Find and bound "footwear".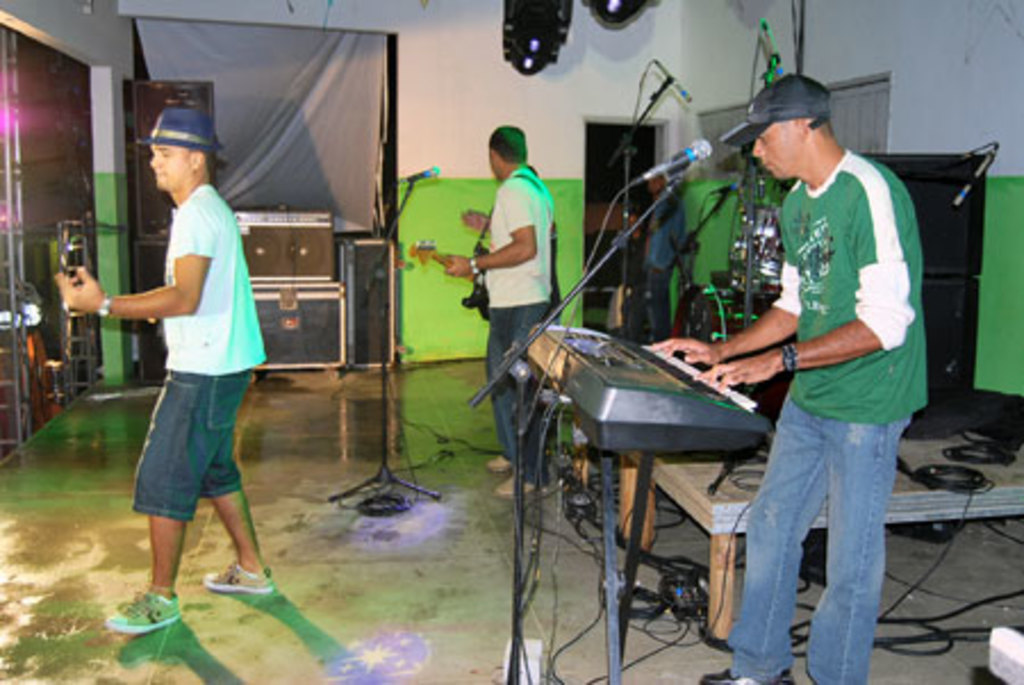
Bound: select_region(699, 669, 787, 683).
